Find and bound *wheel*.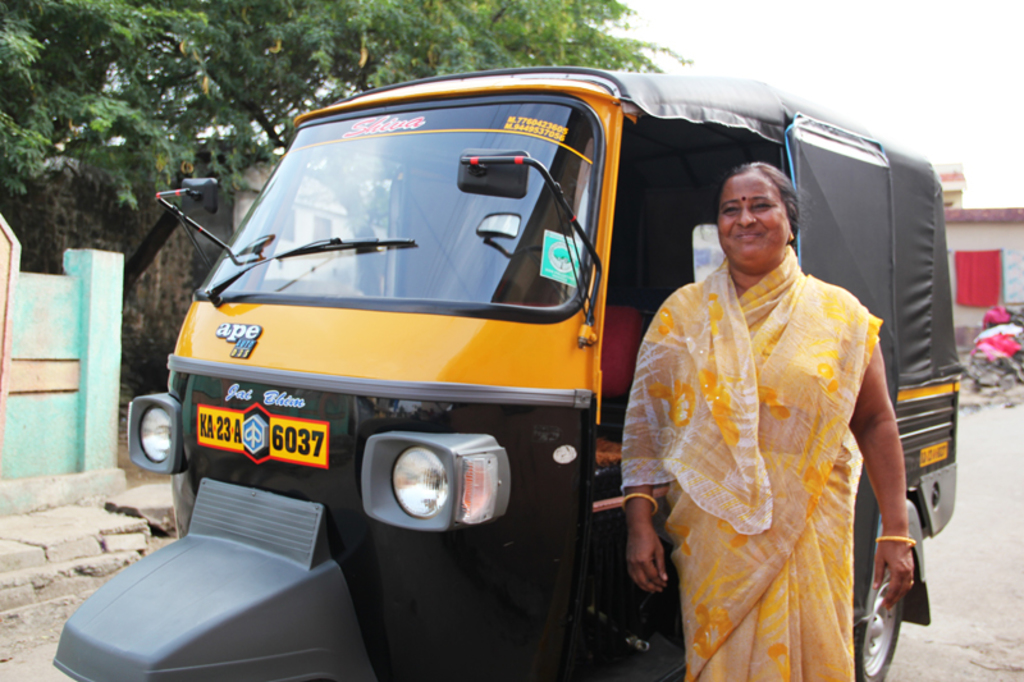
Bound: [859, 568, 905, 681].
